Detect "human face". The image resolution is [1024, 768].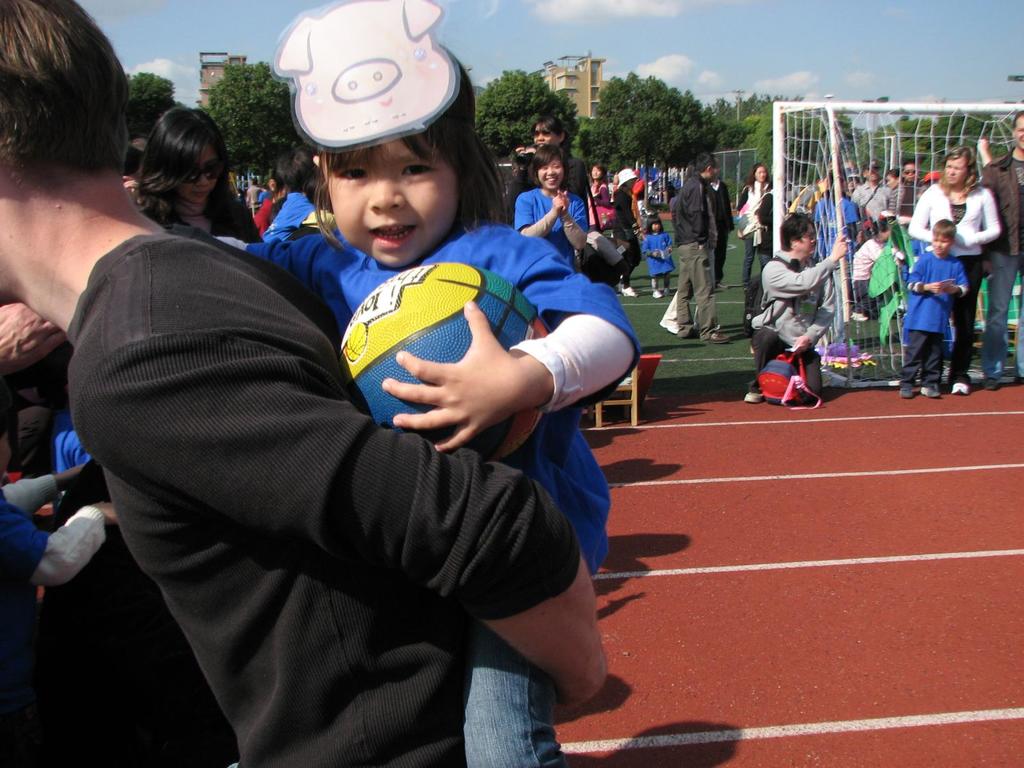
locate(935, 228, 949, 255).
